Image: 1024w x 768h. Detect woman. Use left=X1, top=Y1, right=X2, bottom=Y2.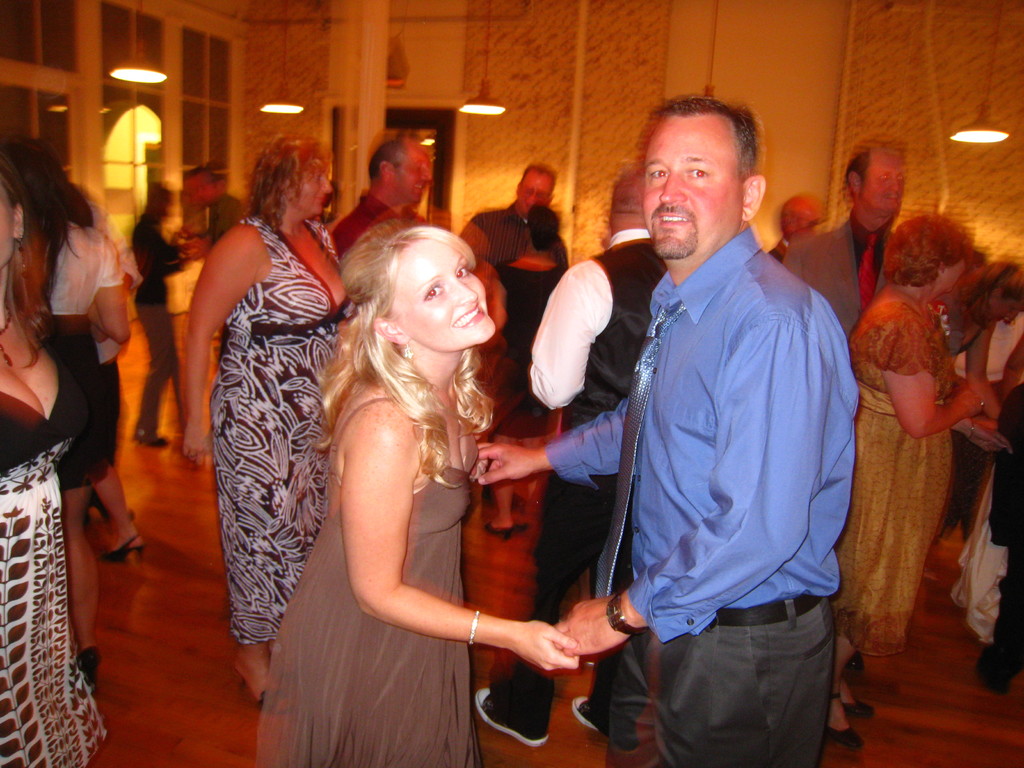
left=1, top=138, right=111, bottom=767.
